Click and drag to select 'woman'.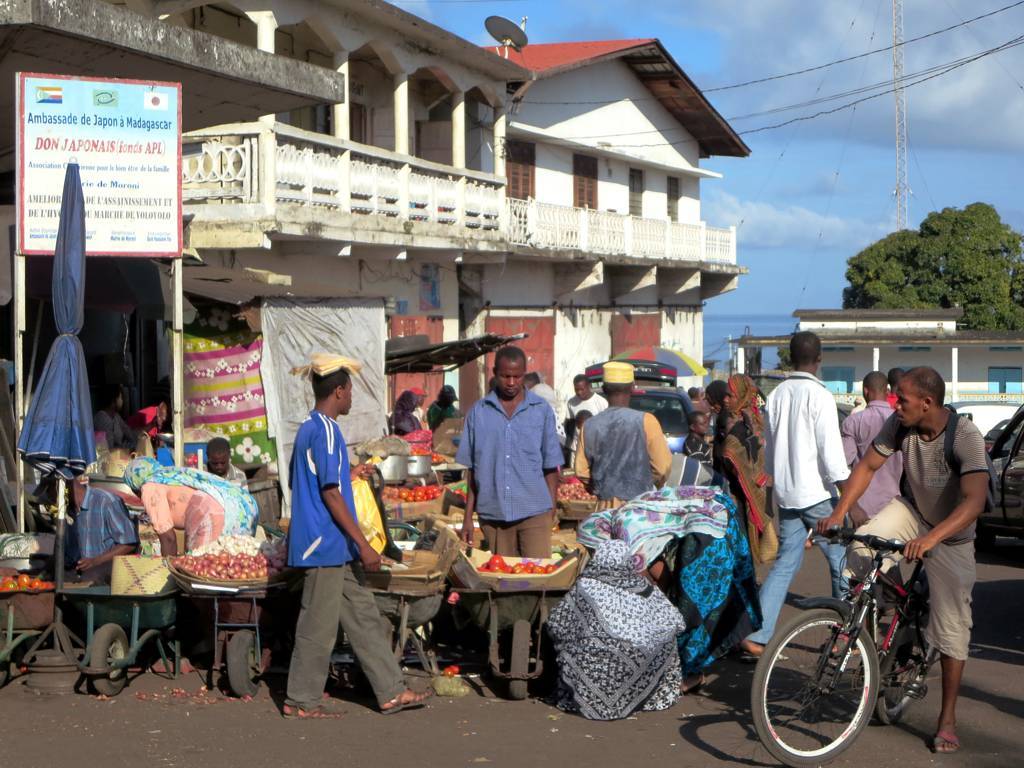
Selection: <region>578, 481, 774, 696</region>.
